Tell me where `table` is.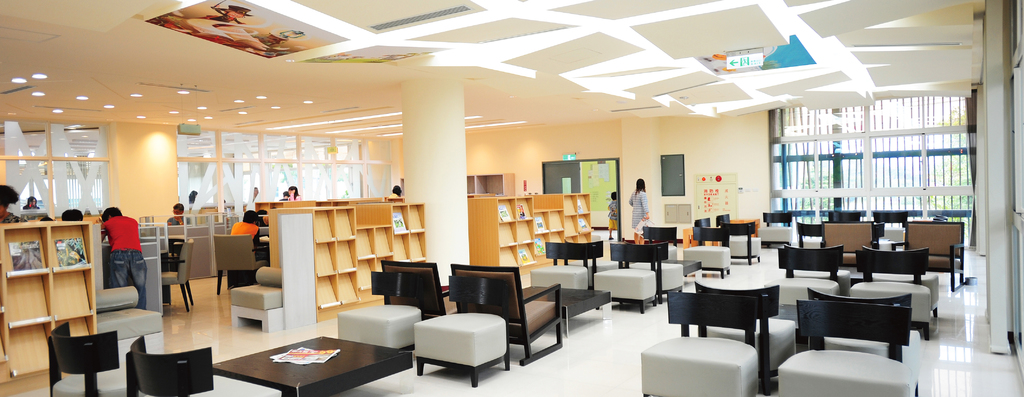
`table` is at pyautogui.locateOnScreen(202, 303, 425, 391).
